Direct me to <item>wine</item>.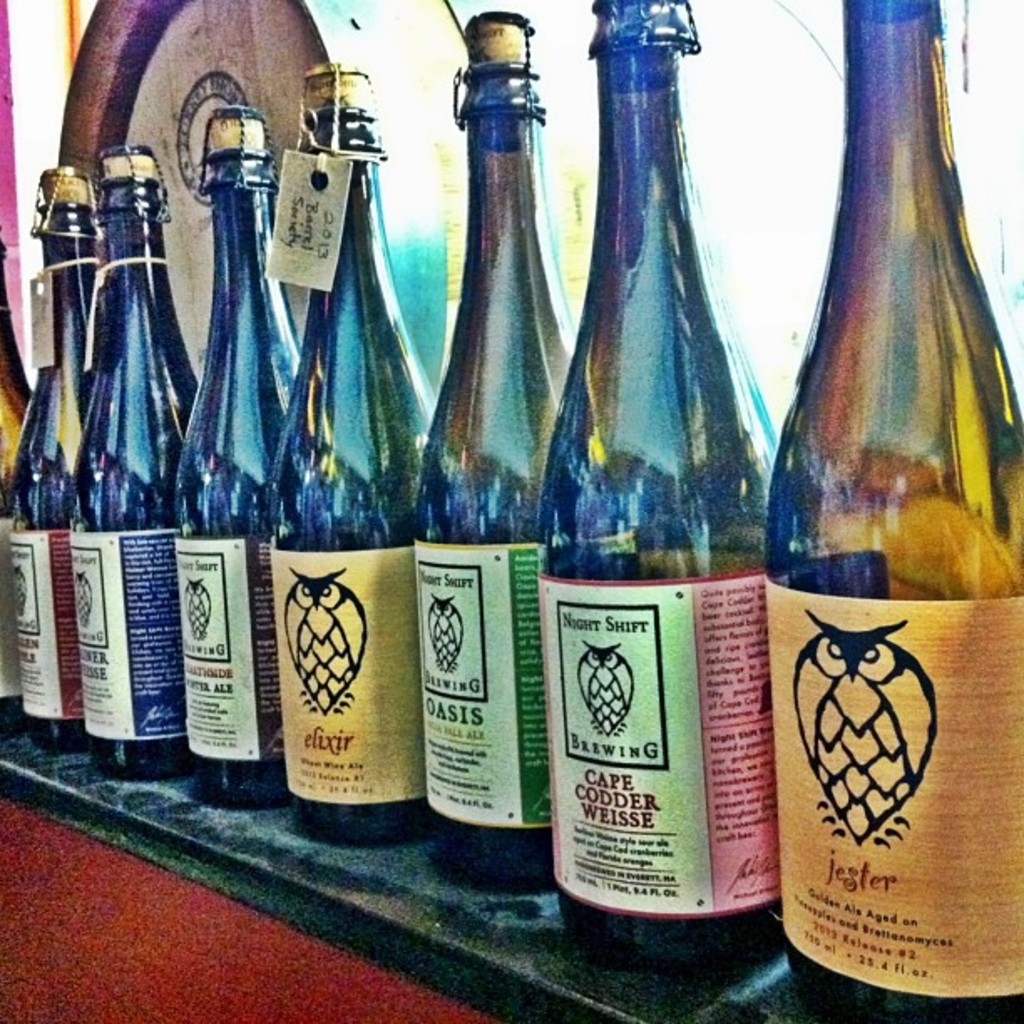
Direction: 62, 132, 204, 788.
